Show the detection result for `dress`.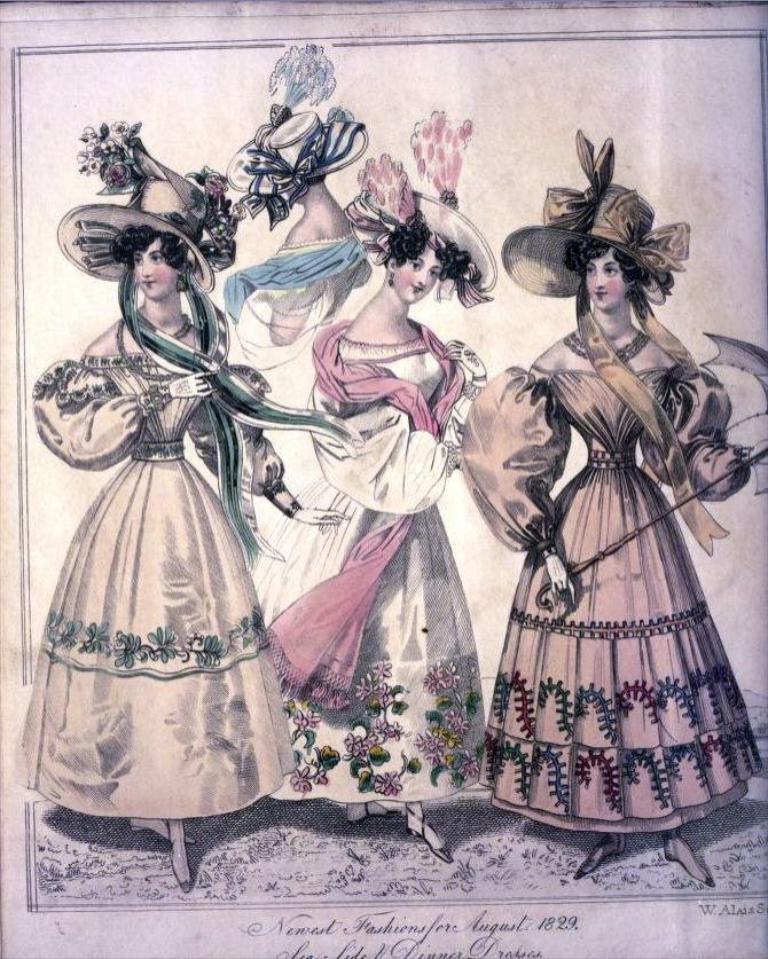
Rect(18, 357, 296, 823).
